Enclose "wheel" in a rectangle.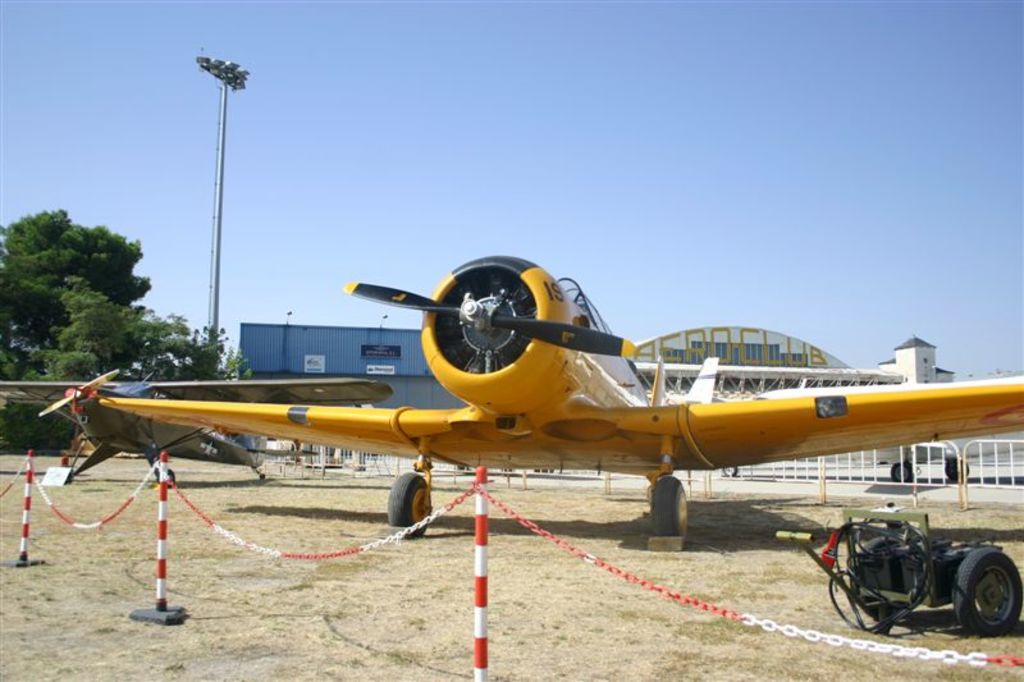
[260, 472, 265, 480].
